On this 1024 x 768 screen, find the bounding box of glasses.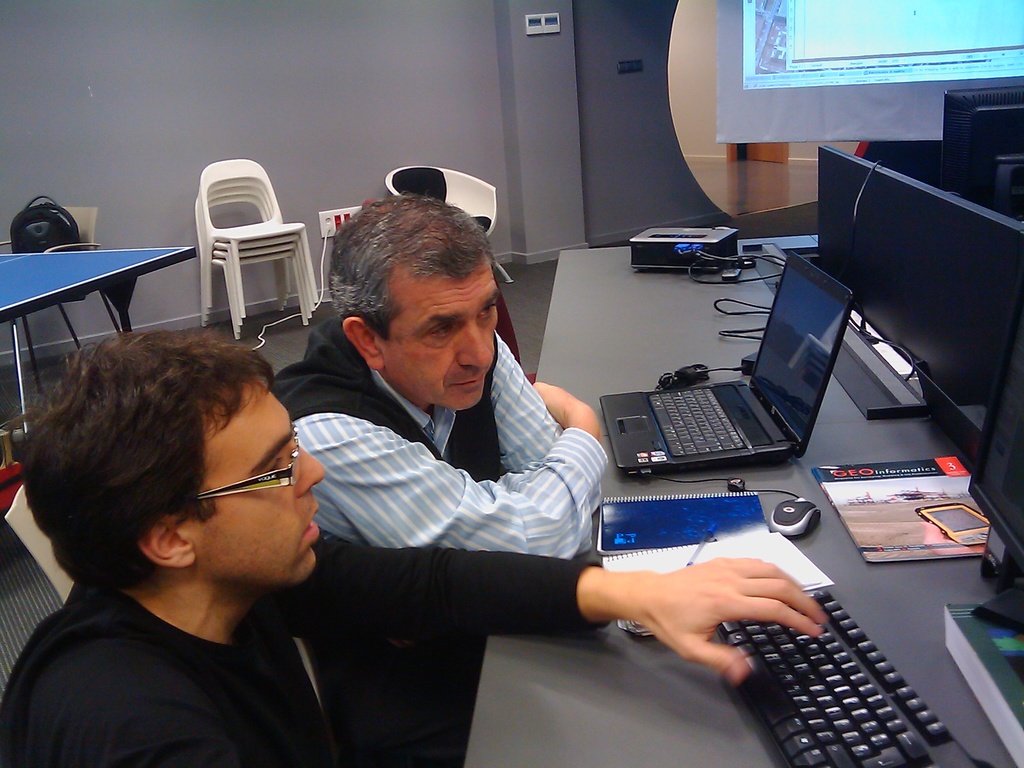
Bounding box: <box>177,424,300,511</box>.
